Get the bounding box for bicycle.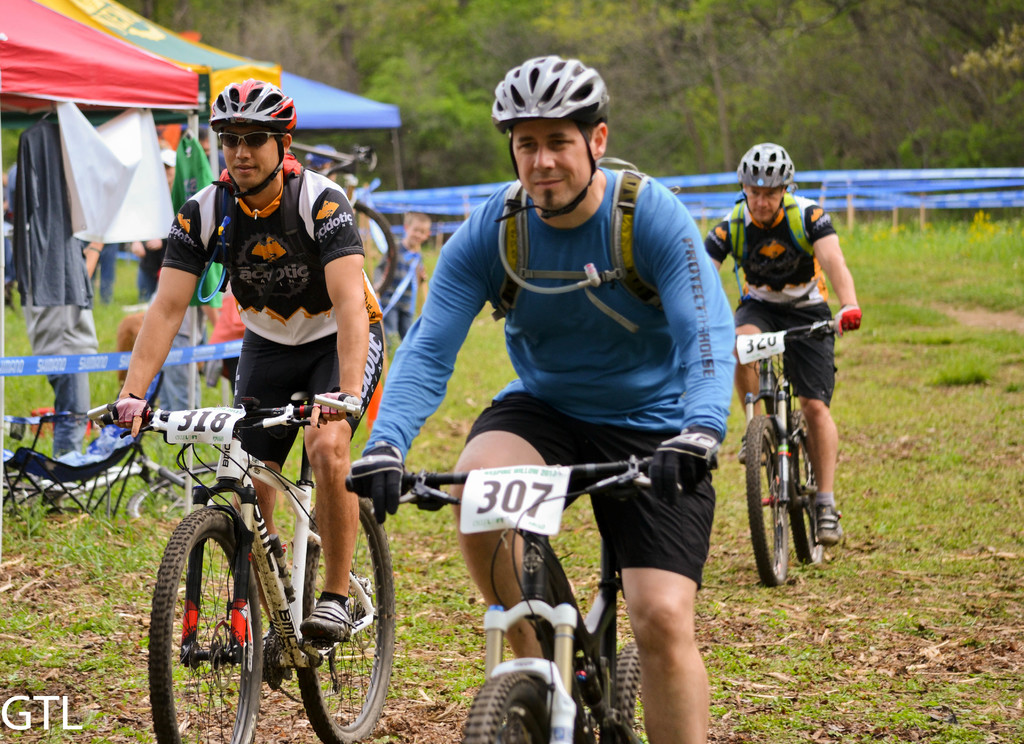
bbox(0, 368, 242, 521).
